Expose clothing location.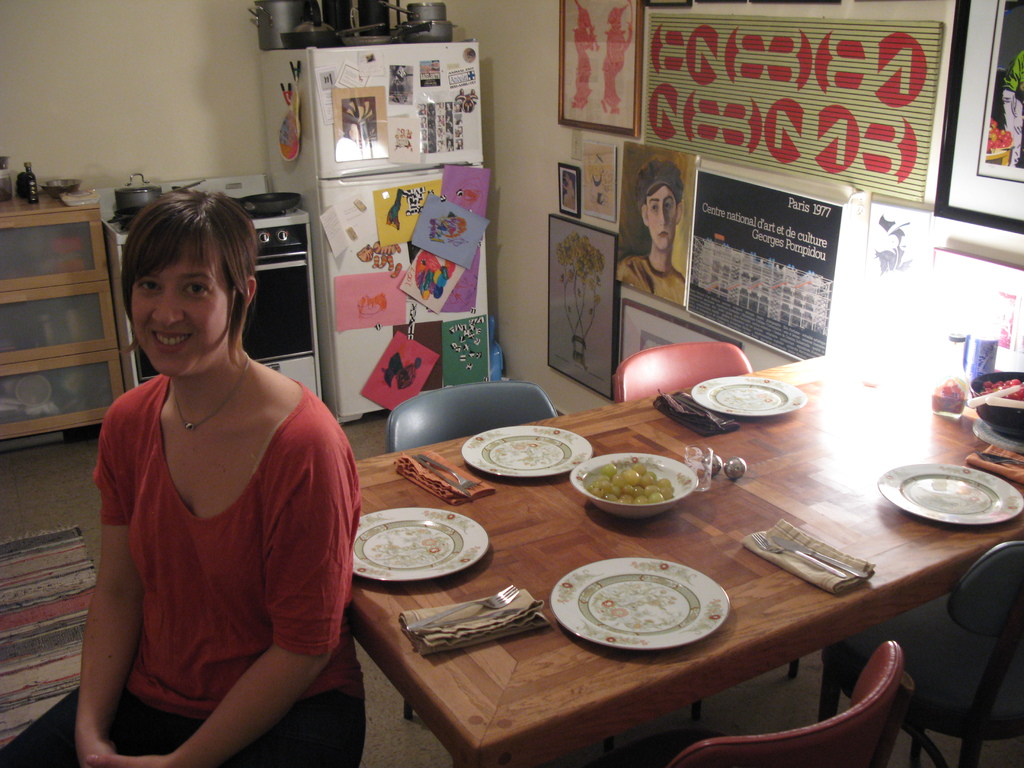
Exposed at (x1=0, y1=371, x2=361, y2=767).
